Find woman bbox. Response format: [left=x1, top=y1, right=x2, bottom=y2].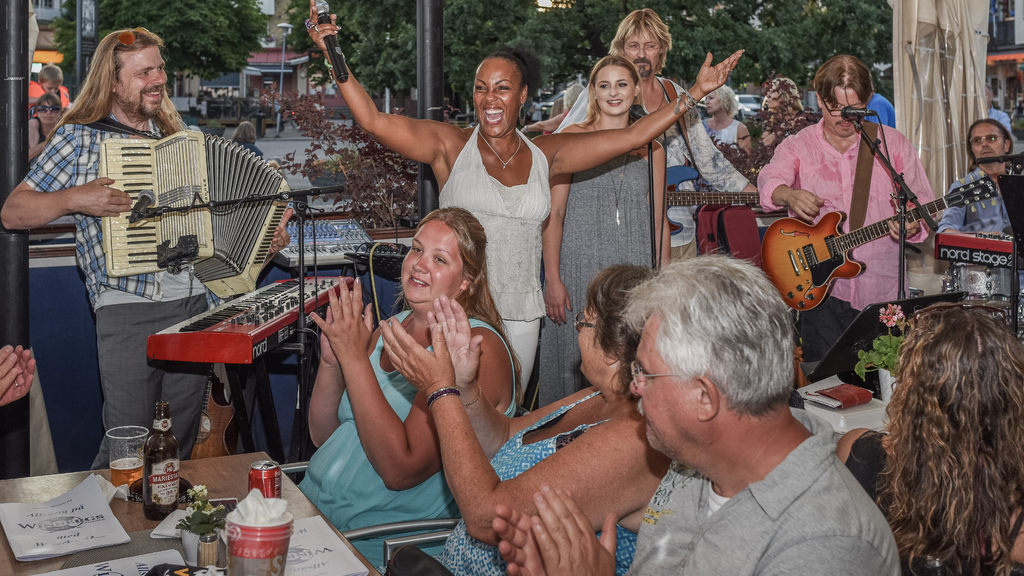
[left=300, top=0, right=734, bottom=398].
